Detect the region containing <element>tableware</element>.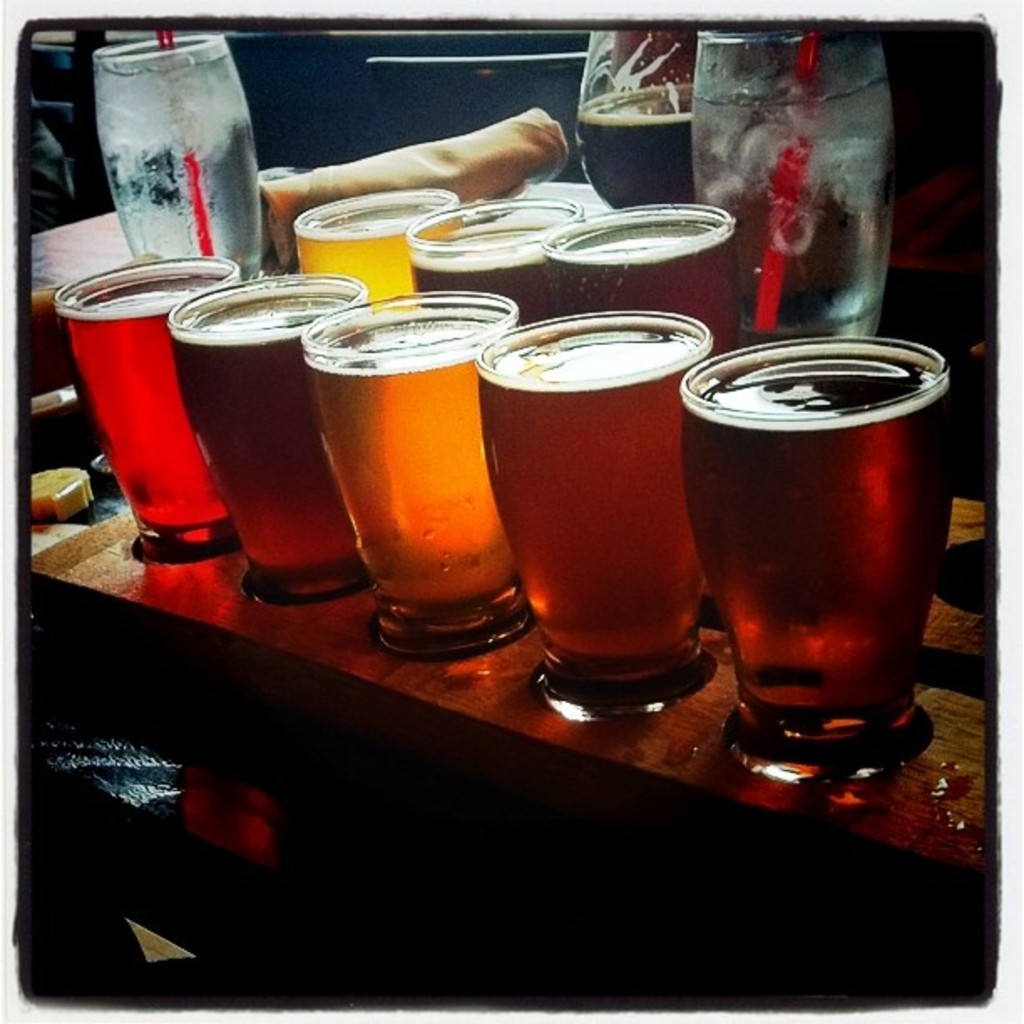
(x1=293, y1=182, x2=457, y2=305).
